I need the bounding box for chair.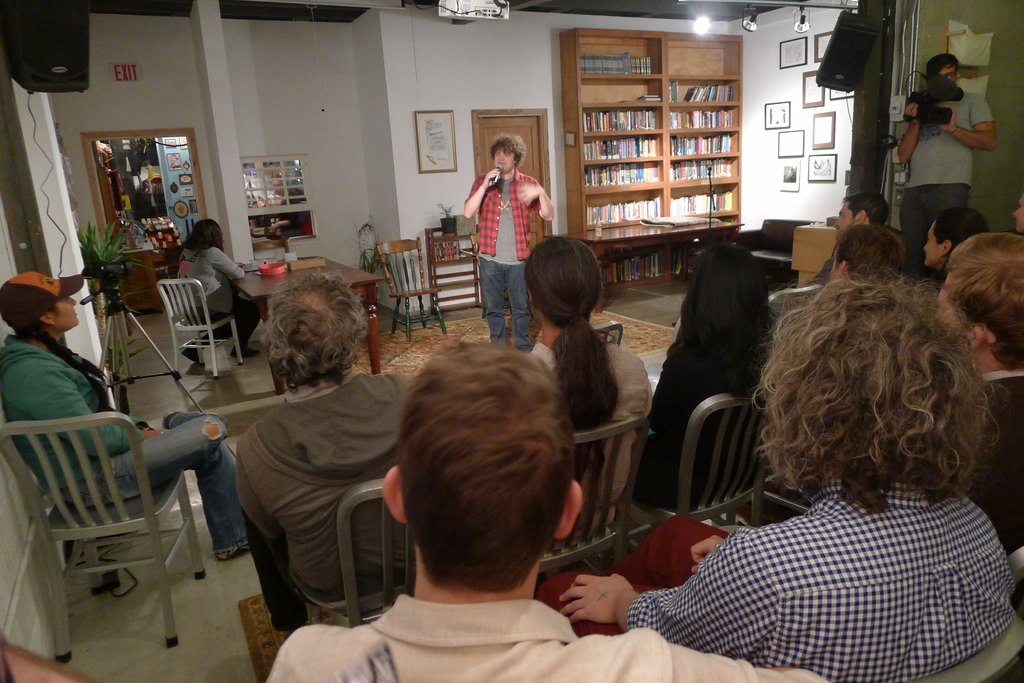
Here it is: region(540, 416, 653, 593).
